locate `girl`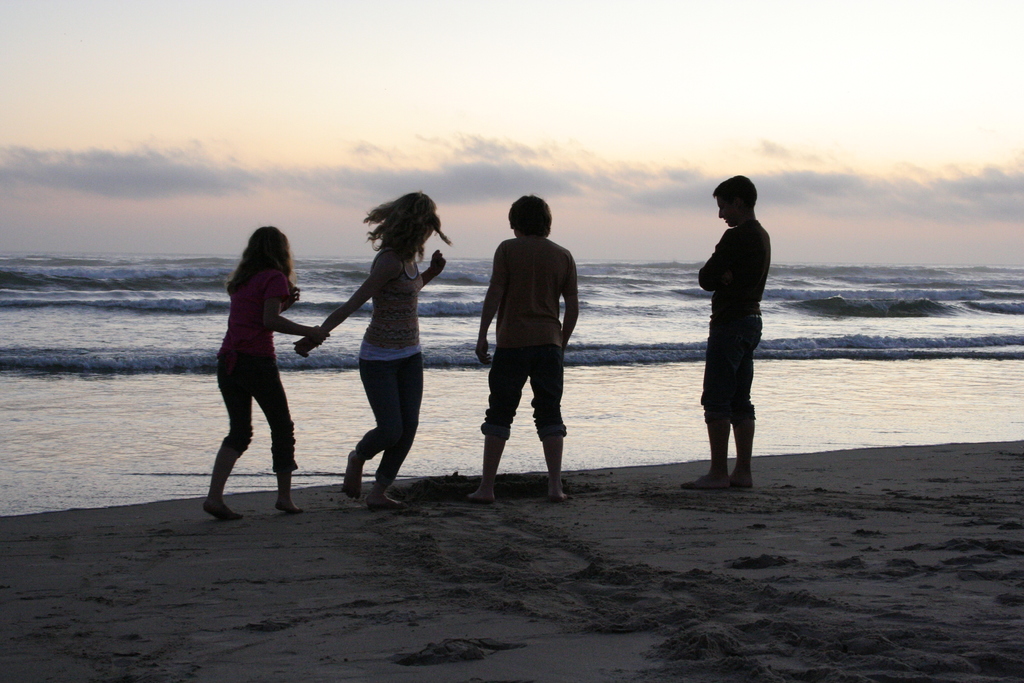
(x1=202, y1=226, x2=324, y2=520)
